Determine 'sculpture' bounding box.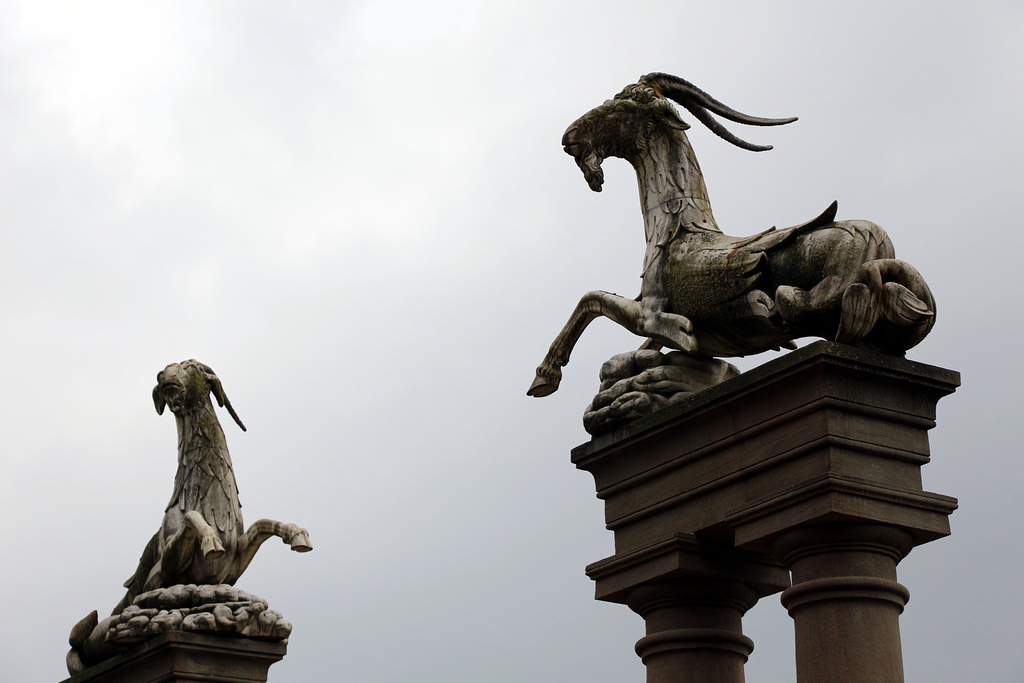
Determined: <box>528,72,935,401</box>.
